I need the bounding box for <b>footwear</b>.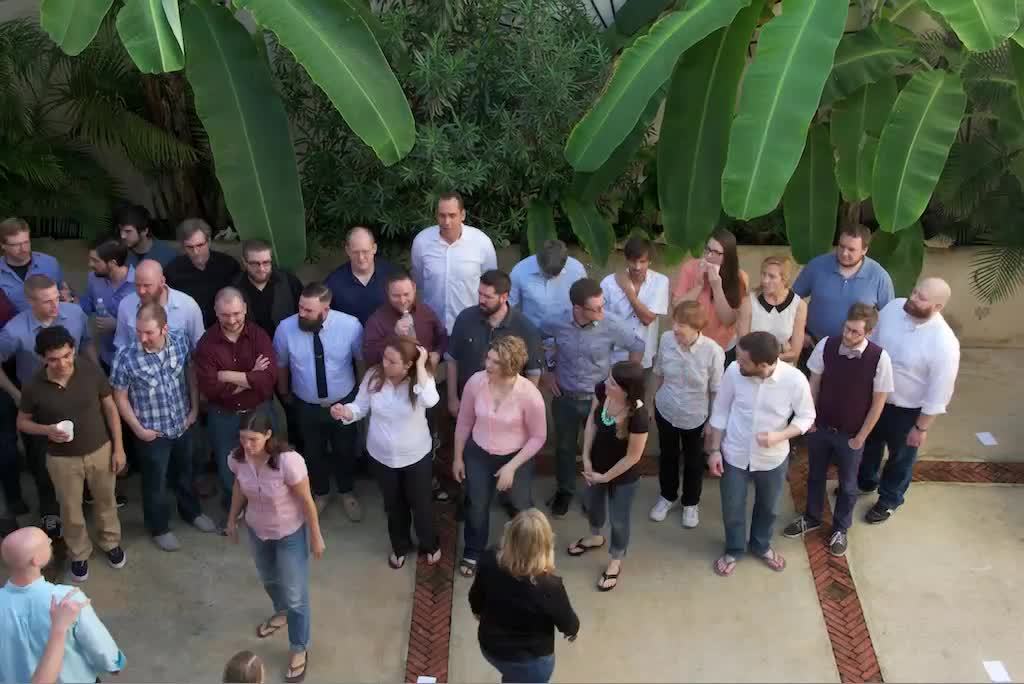
Here it is: <bbox>104, 540, 128, 573</bbox>.
